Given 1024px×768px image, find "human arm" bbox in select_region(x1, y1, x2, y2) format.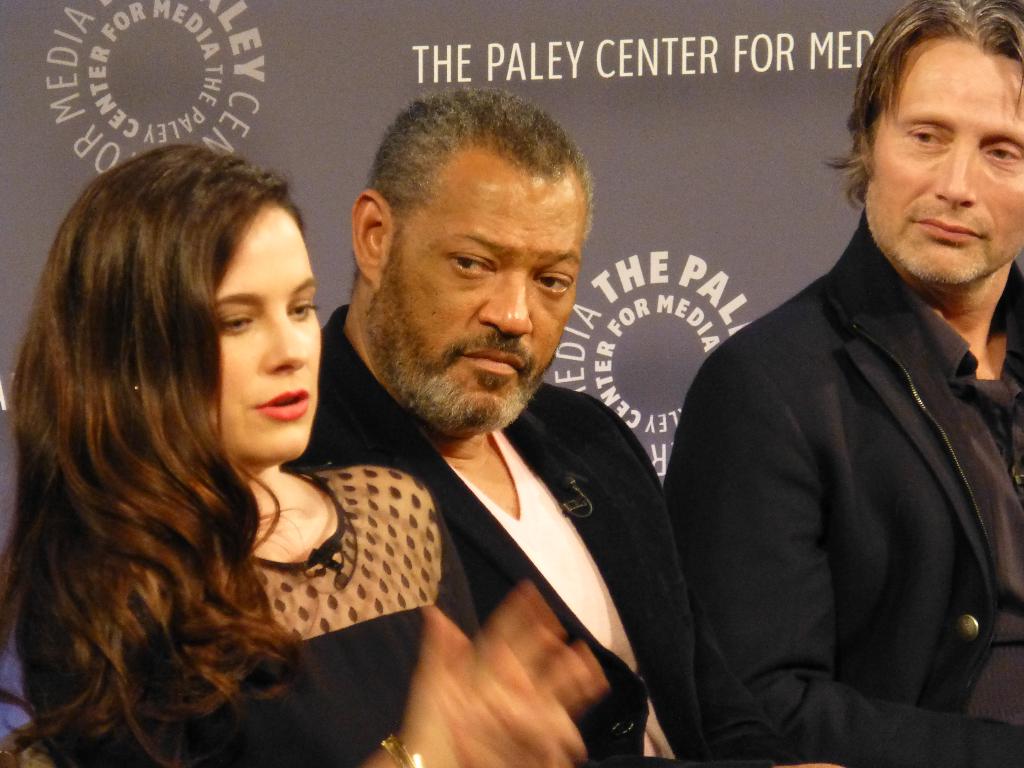
select_region(324, 579, 615, 767).
